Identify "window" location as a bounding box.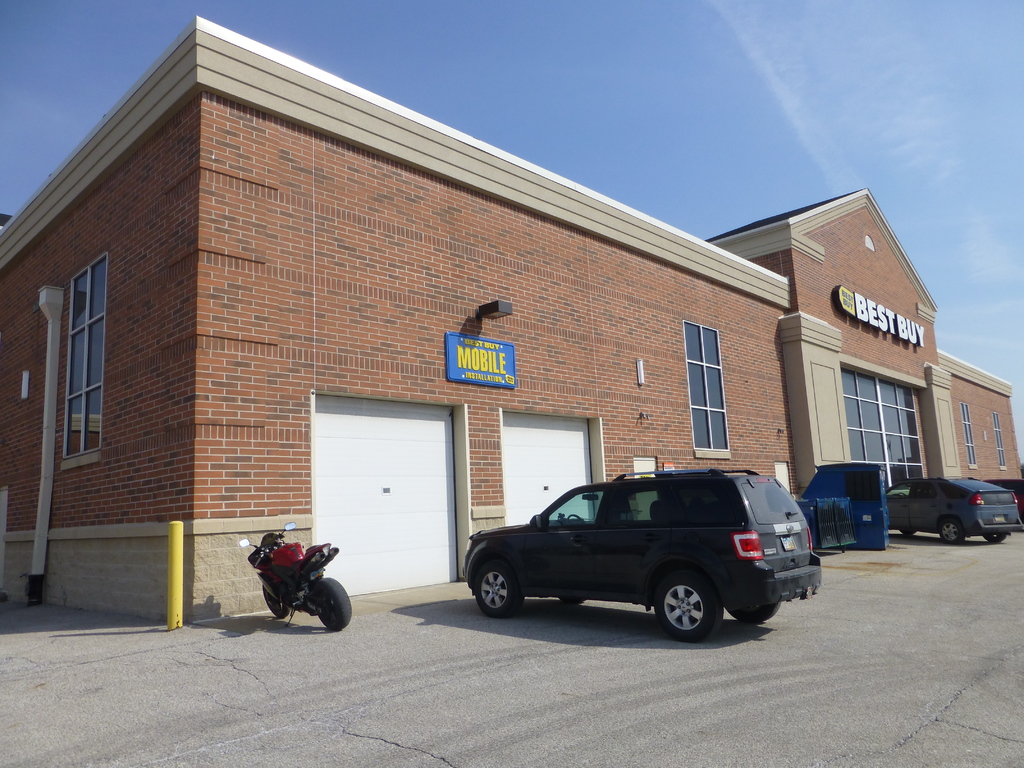
l=884, t=483, r=907, b=500.
